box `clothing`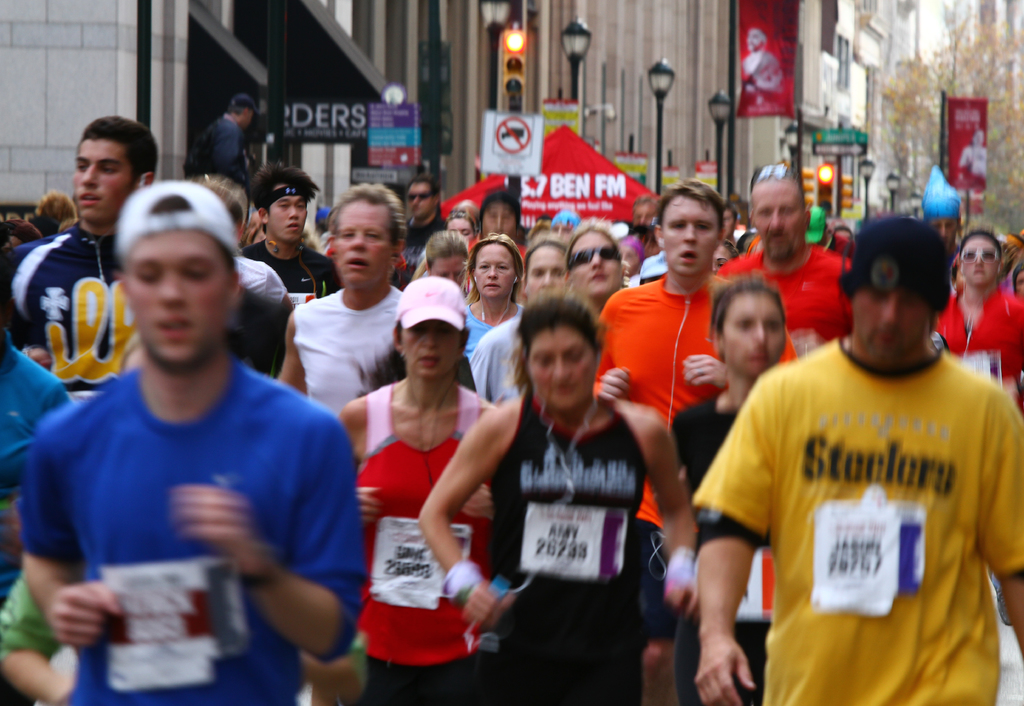
region(387, 222, 447, 289)
